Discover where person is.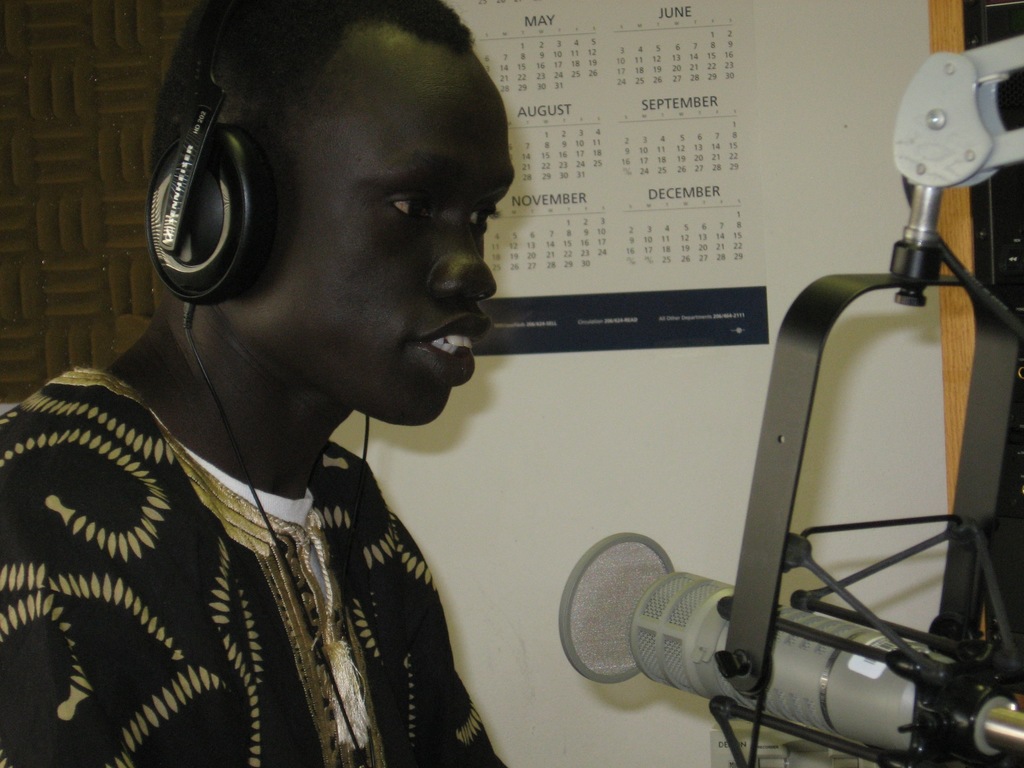
Discovered at (x1=0, y1=0, x2=515, y2=767).
